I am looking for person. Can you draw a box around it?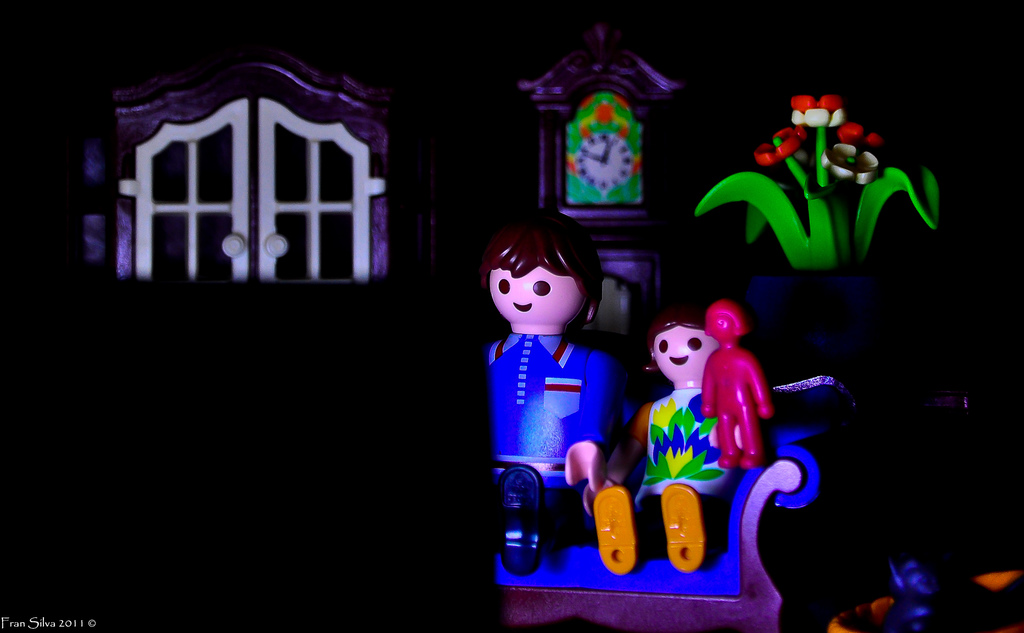
Sure, the bounding box is box(454, 206, 645, 563).
